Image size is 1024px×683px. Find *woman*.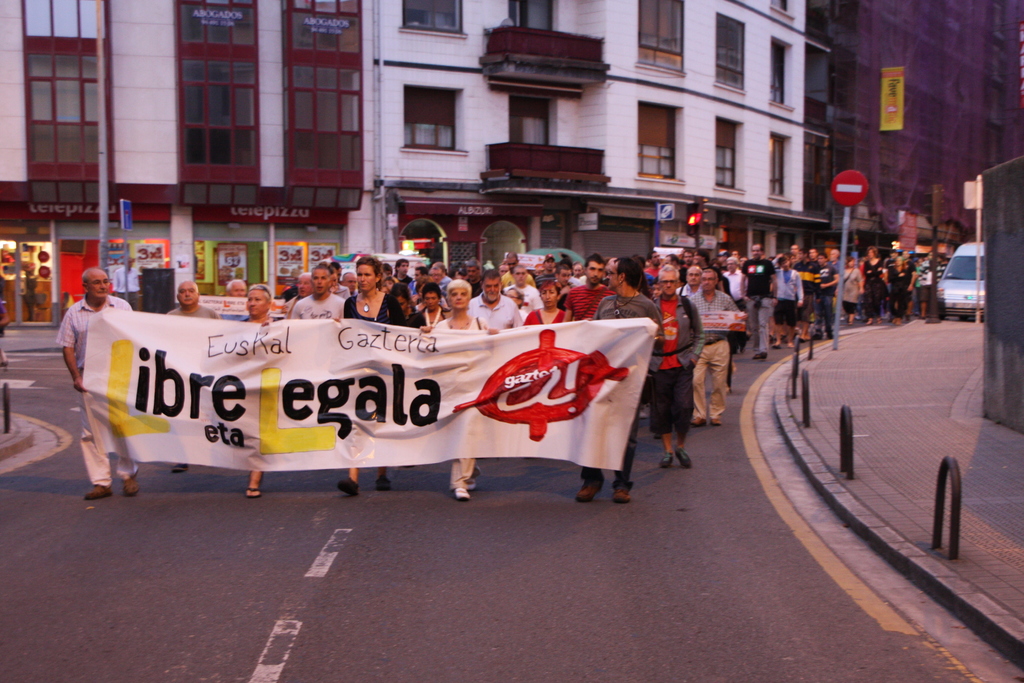
862, 243, 893, 320.
